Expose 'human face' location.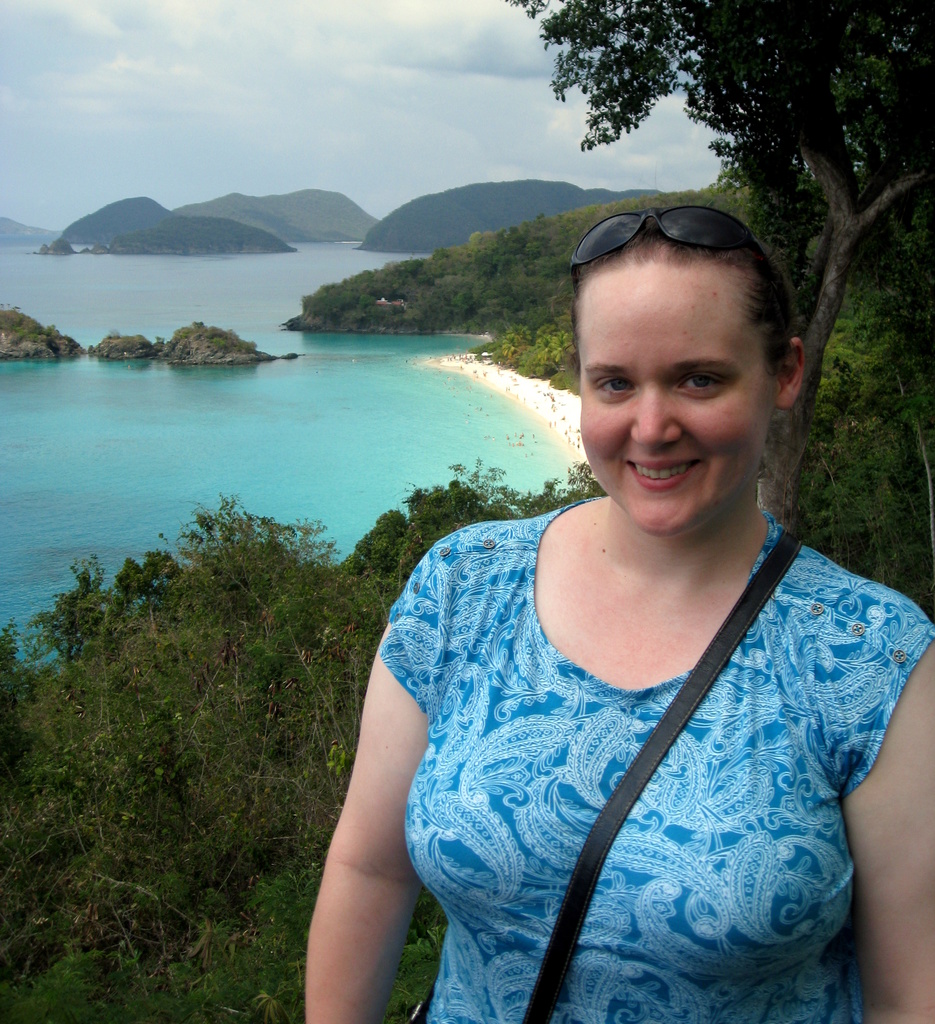
Exposed at [575, 264, 776, 529].
